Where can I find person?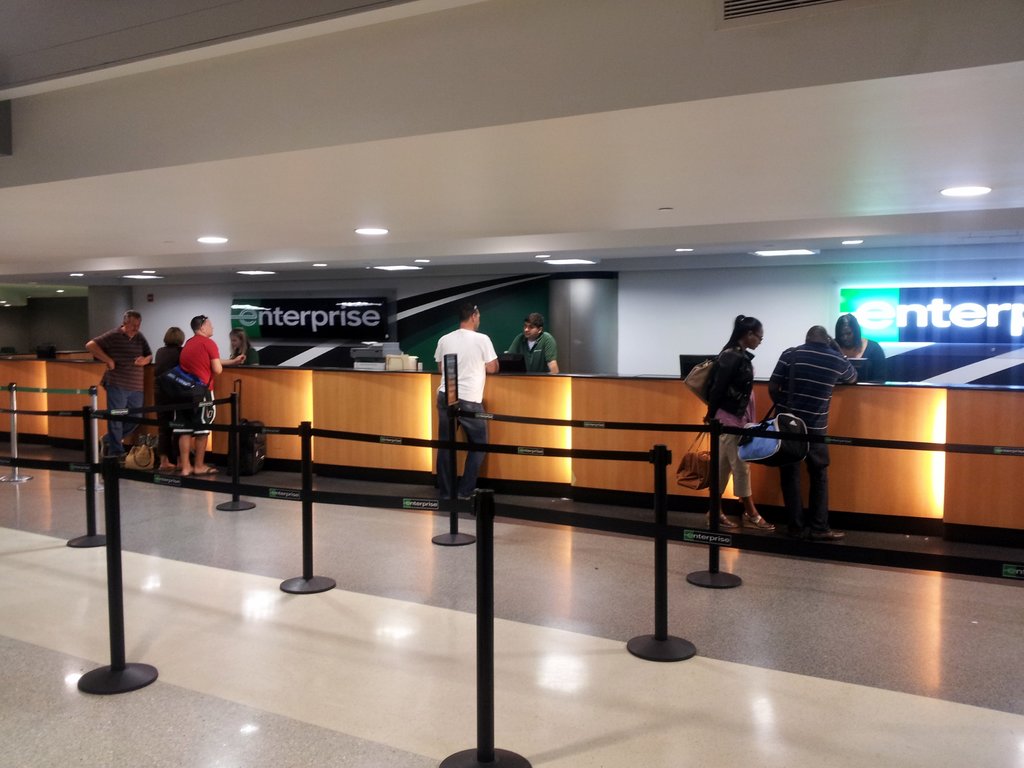
You can find it at <region>427, 306, 504, 516</region>.
